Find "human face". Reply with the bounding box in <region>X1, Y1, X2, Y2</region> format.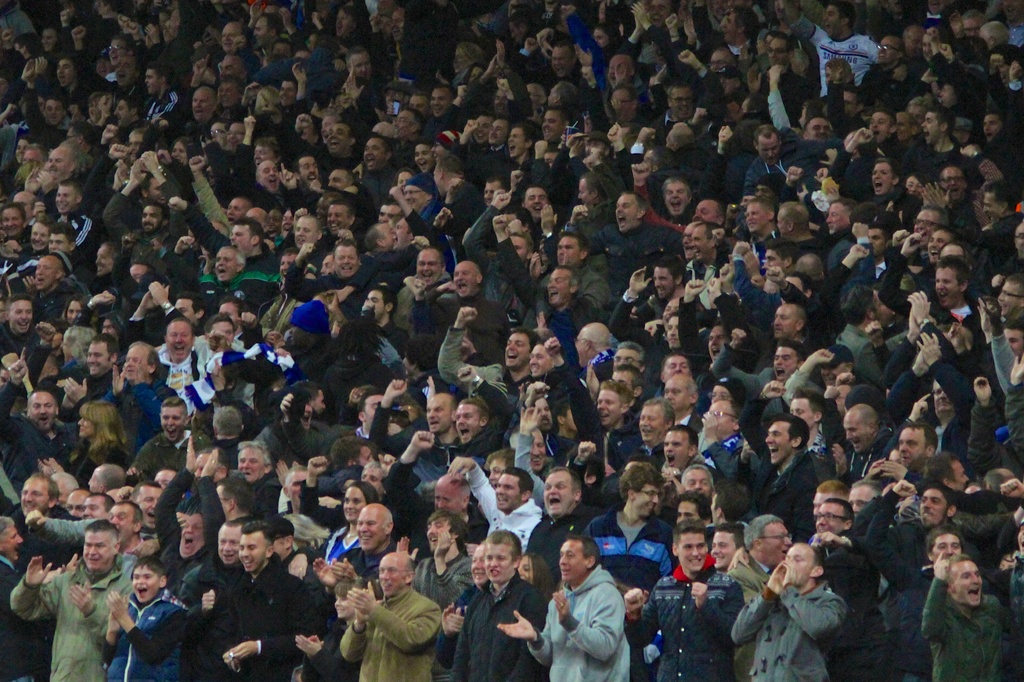
<region>865, 226, 886, 256</region>.
